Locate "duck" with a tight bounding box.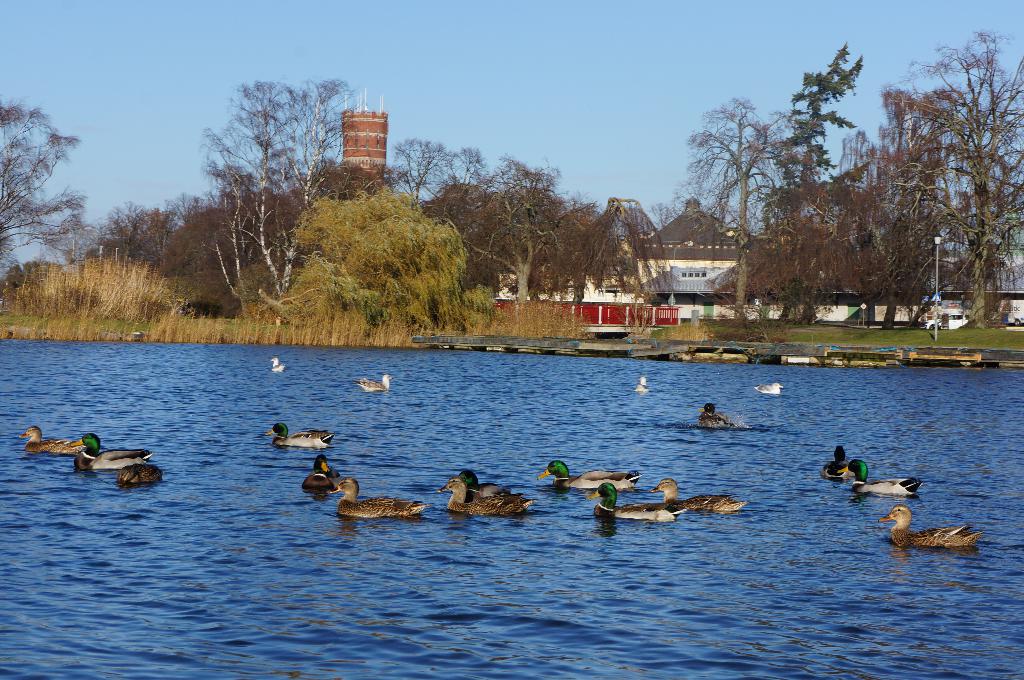
region(13, 422, 88, 455).
